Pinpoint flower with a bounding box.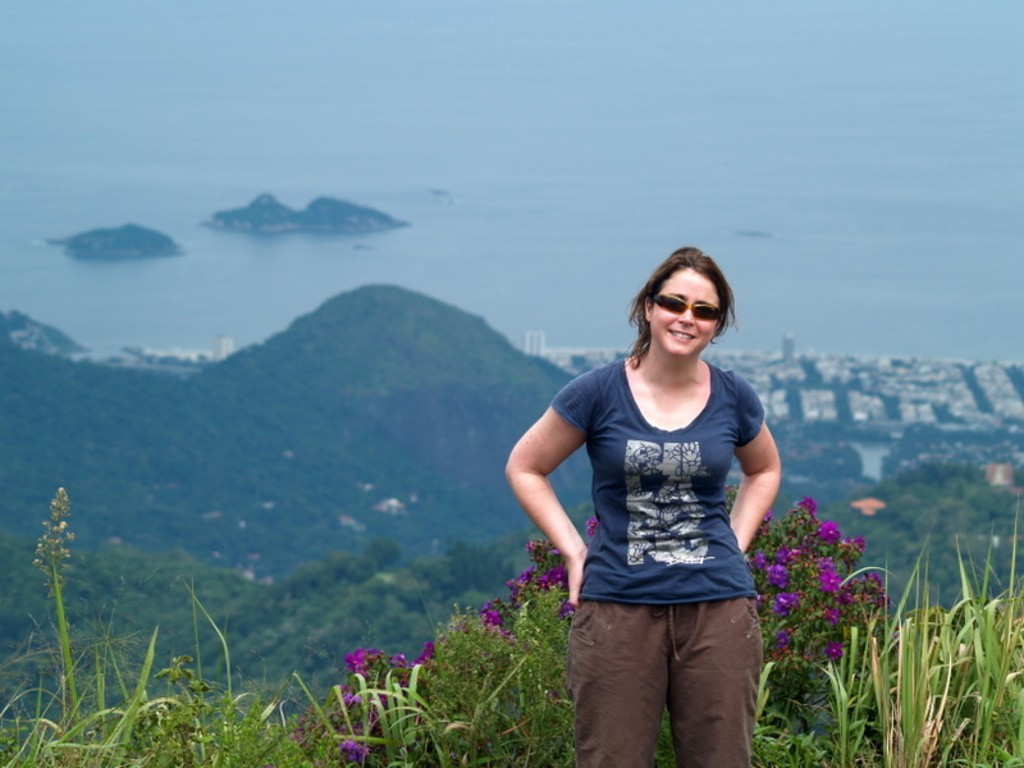
locate(854, 568, 886, 590).
